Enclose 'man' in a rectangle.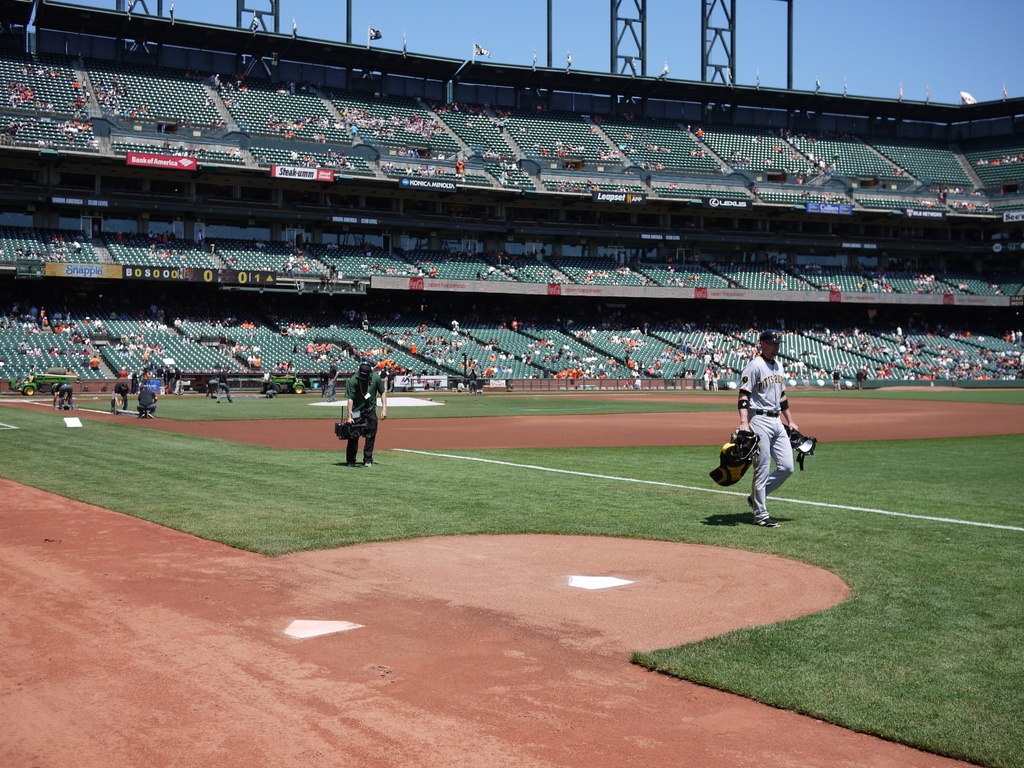
81,77,90,92.
